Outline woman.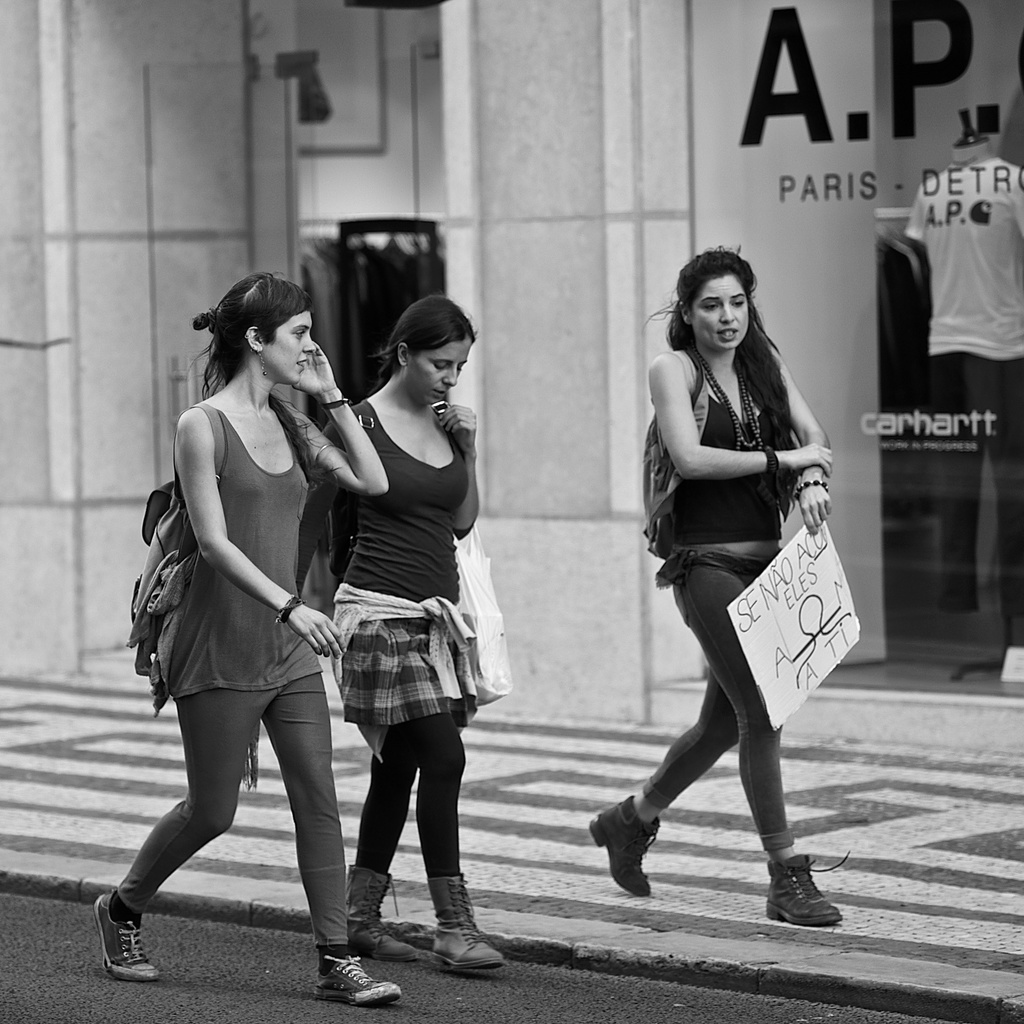
Outline: Rect(298, 288, 502, 972).
